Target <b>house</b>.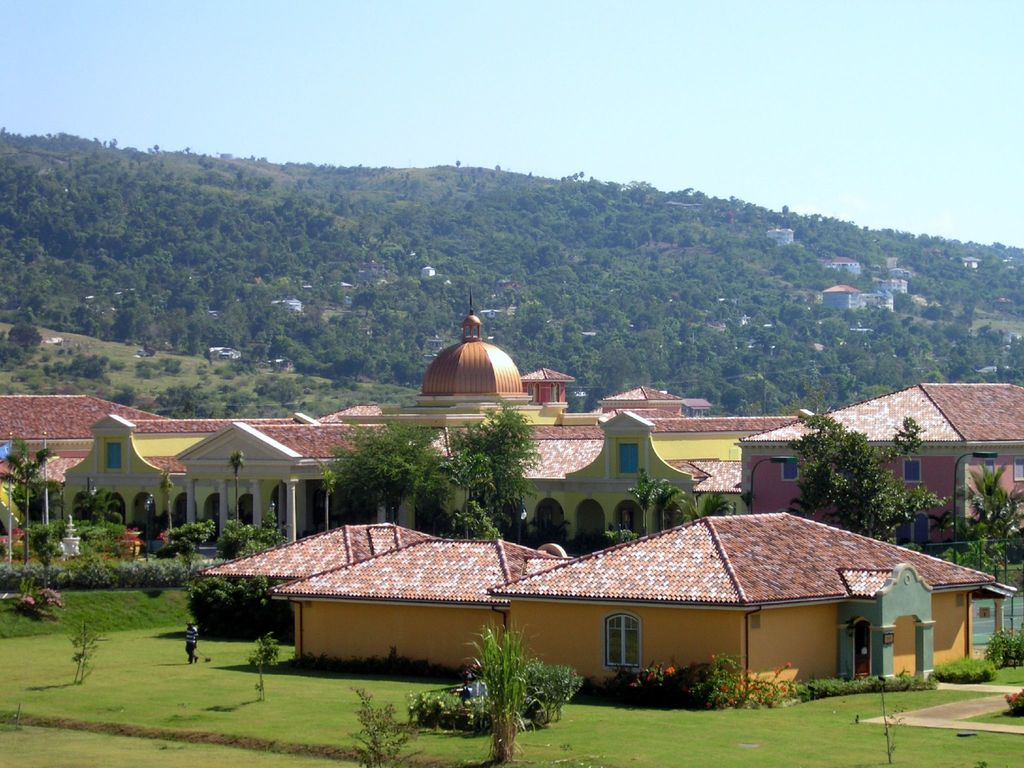
Target region: 4, 392, 801, 555.
